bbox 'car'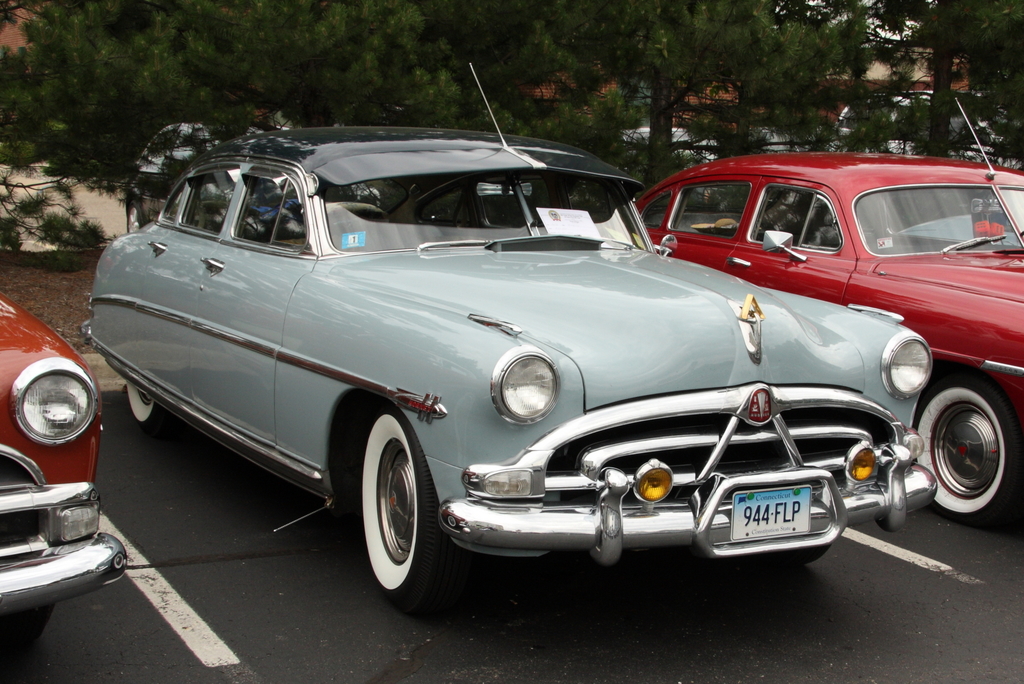
[x1=1, y1=295, x2=135, y2=664]
